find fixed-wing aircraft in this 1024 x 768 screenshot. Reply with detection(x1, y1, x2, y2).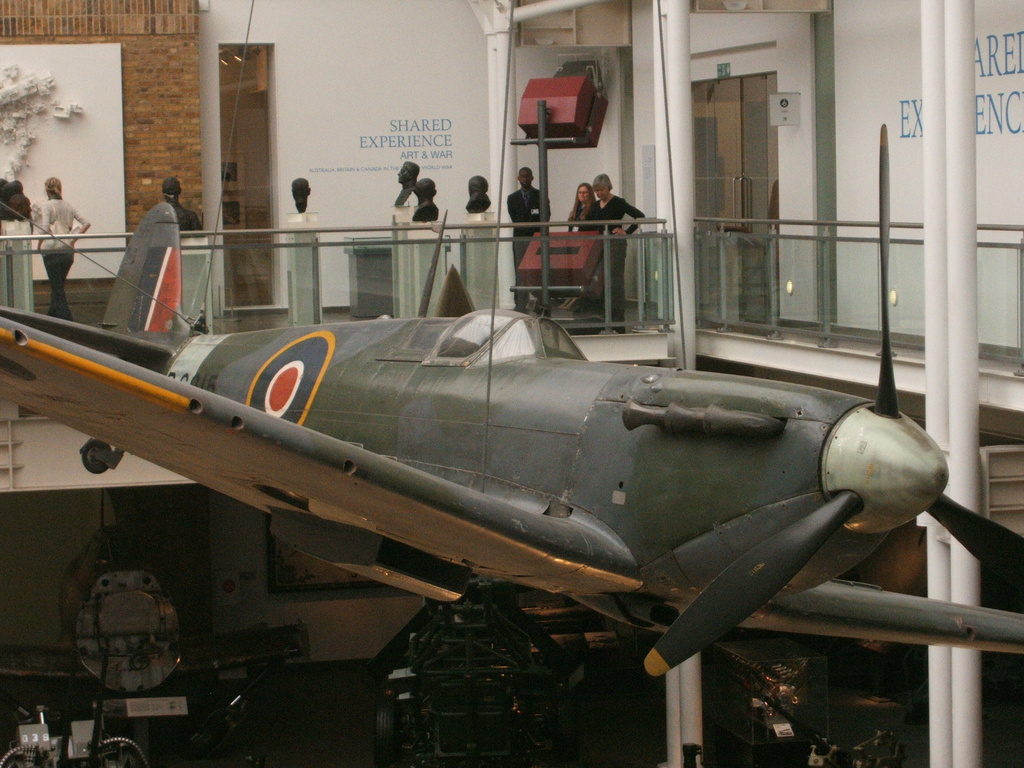
detection(0, 114, 1023, 680).
